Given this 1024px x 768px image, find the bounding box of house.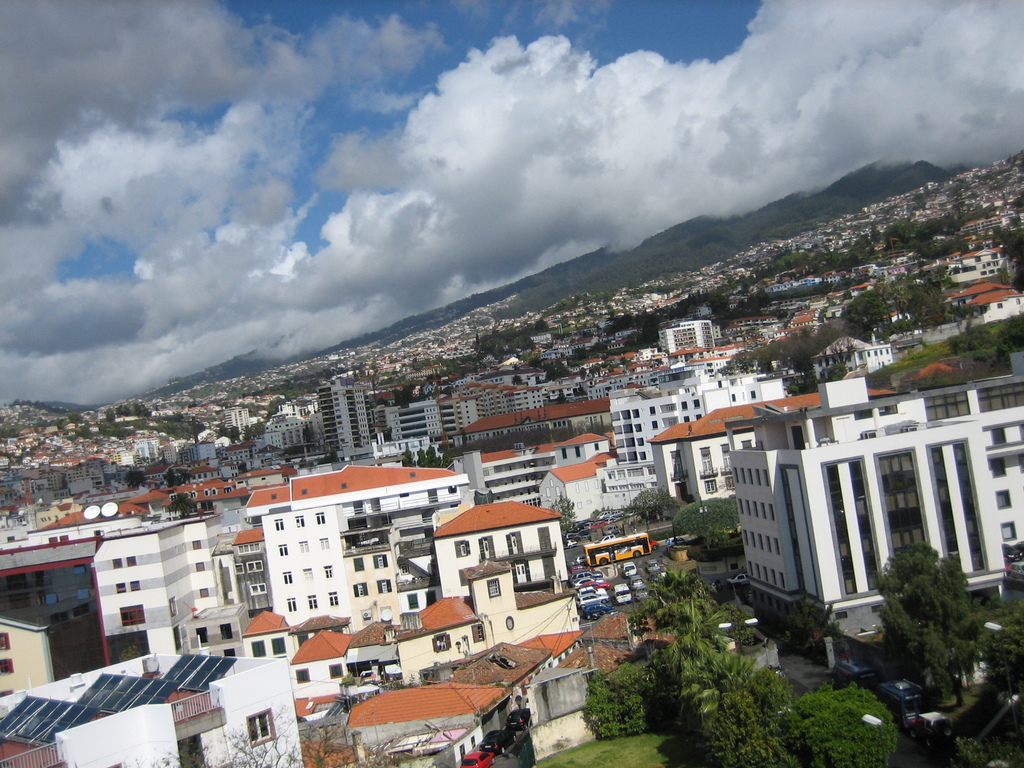
locate(644, 388, 822, 516).
